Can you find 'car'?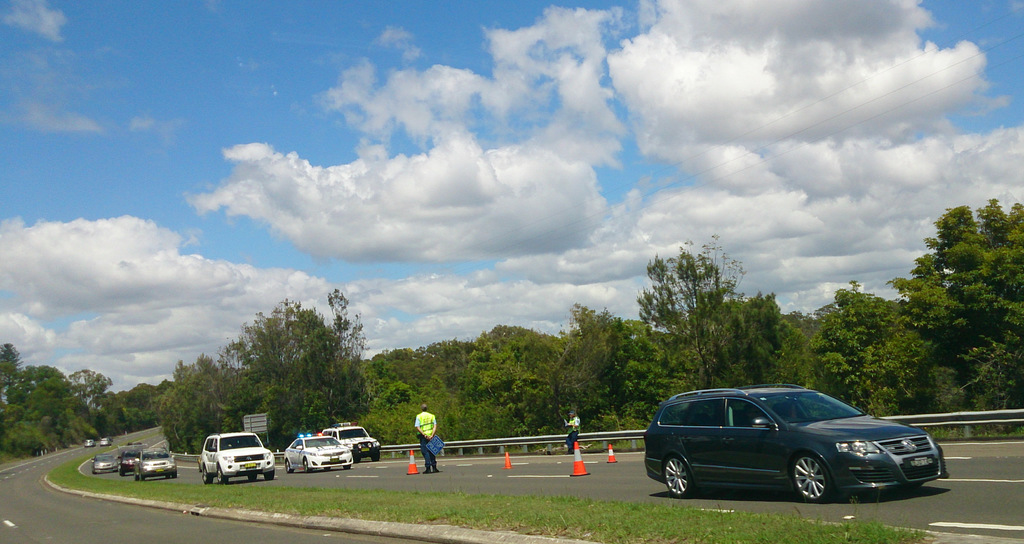
Yes, bounding box: <box>92,454,120,475</box>.
